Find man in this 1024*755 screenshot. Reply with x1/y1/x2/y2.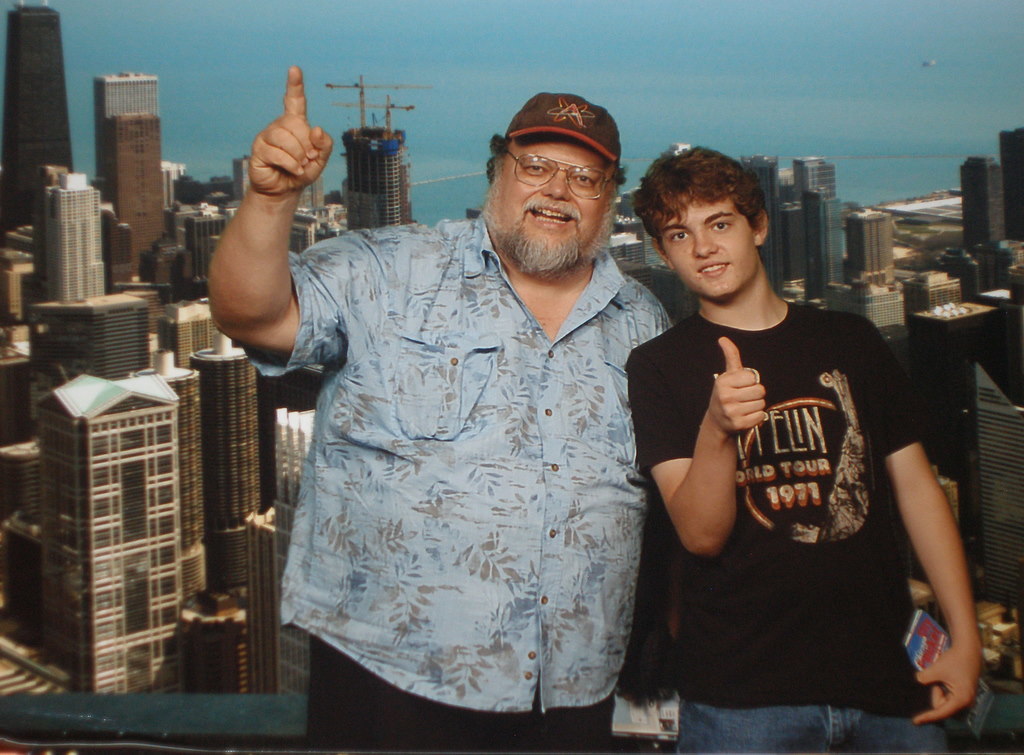
614/135/993/754.
